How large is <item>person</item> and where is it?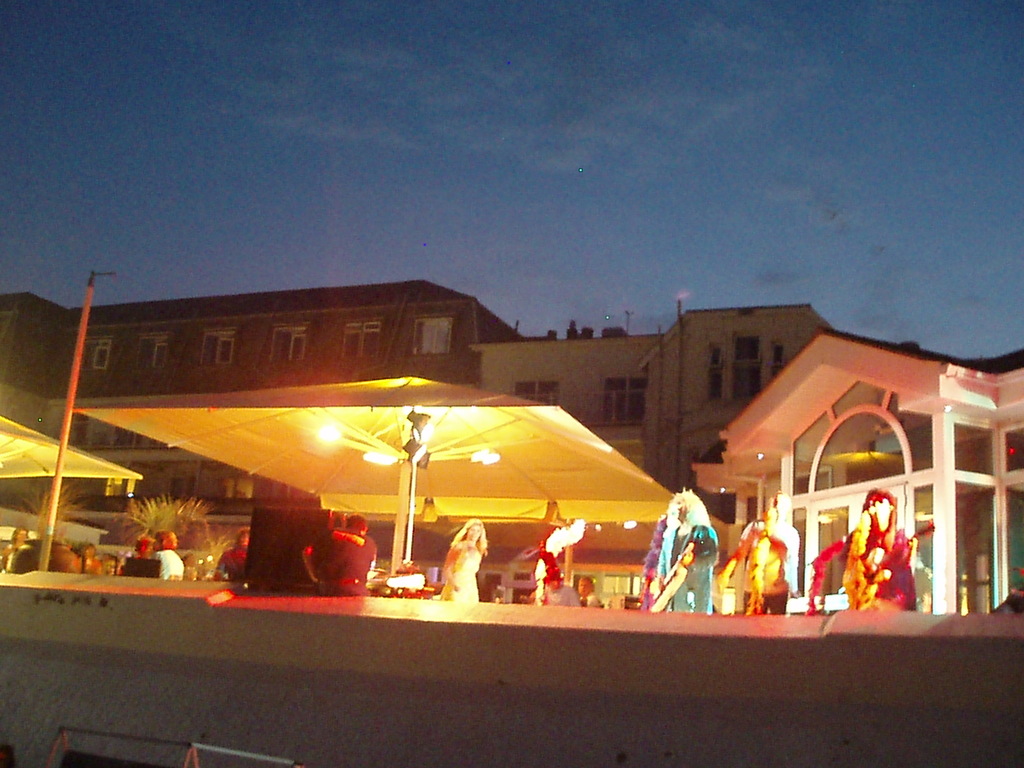
Bounding box: crop(435, 516, 492, 601).
